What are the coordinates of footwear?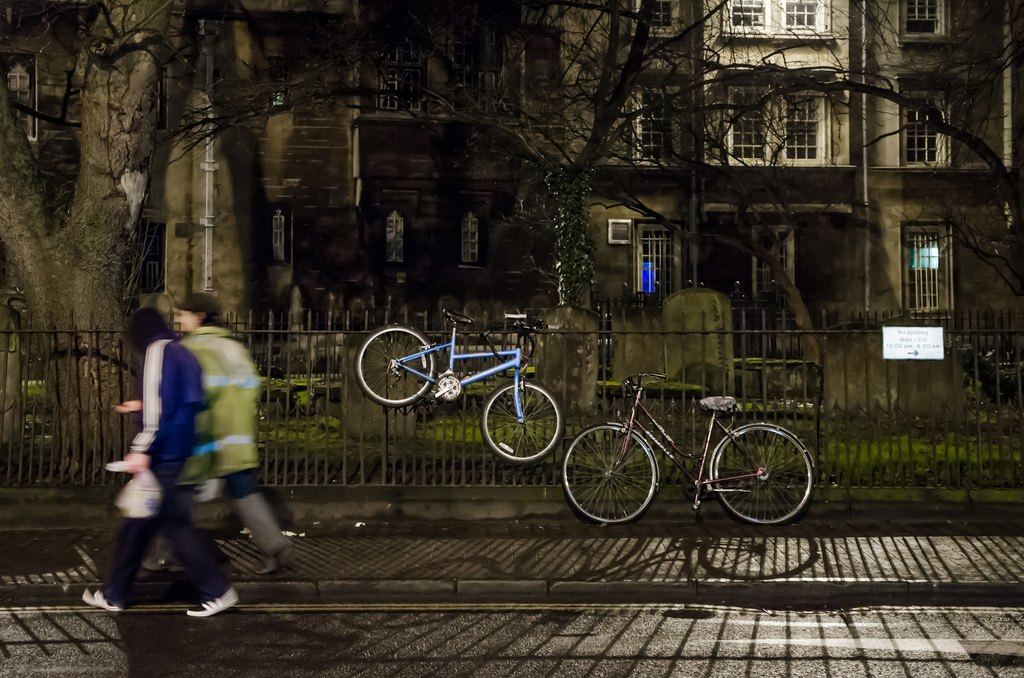
region(82, 591, 124, 617).
